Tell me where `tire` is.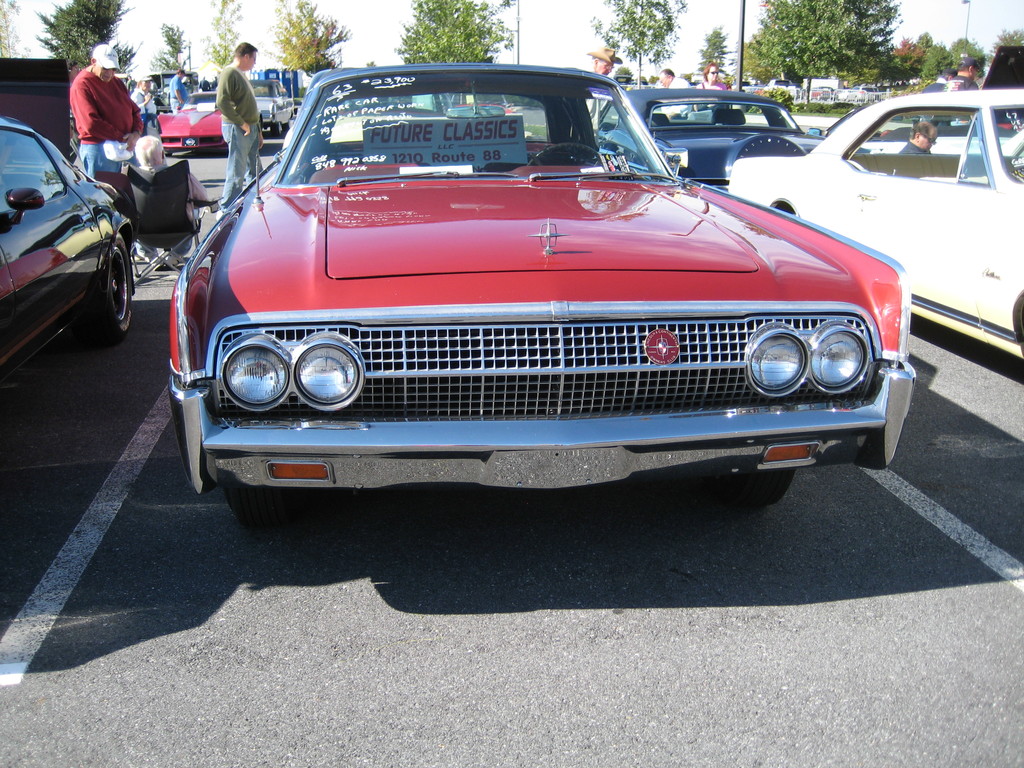
`tire` is at select_region(284, 117, 292, 130).
